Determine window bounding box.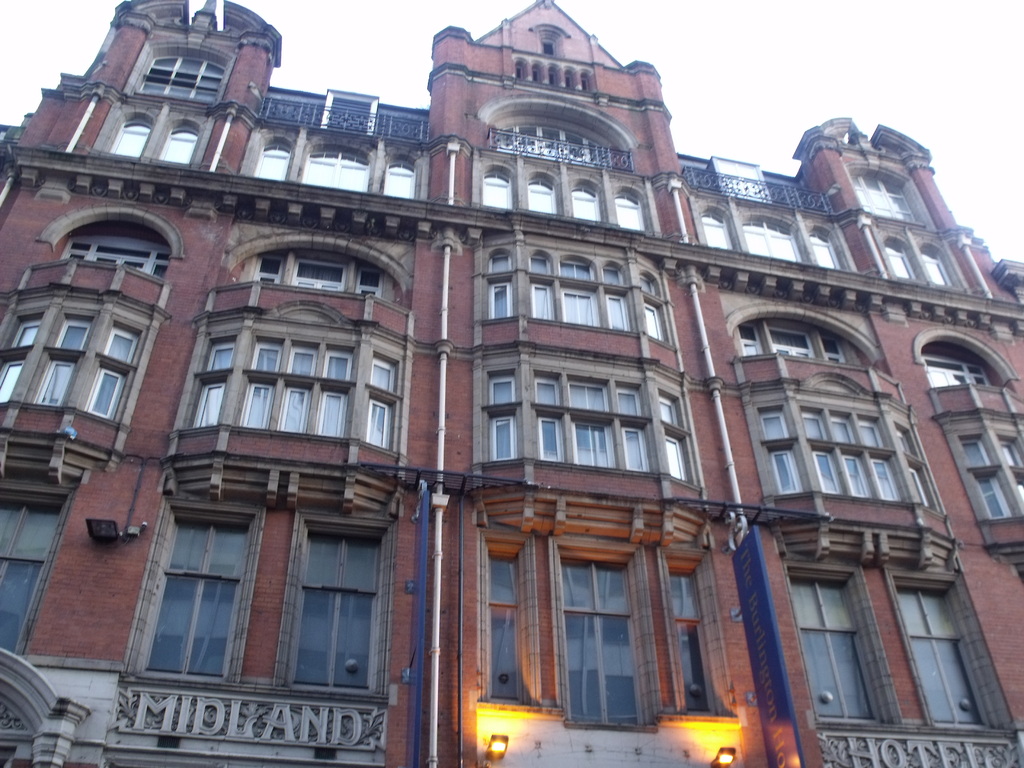
Determined: 564, 557, 646, 728.
